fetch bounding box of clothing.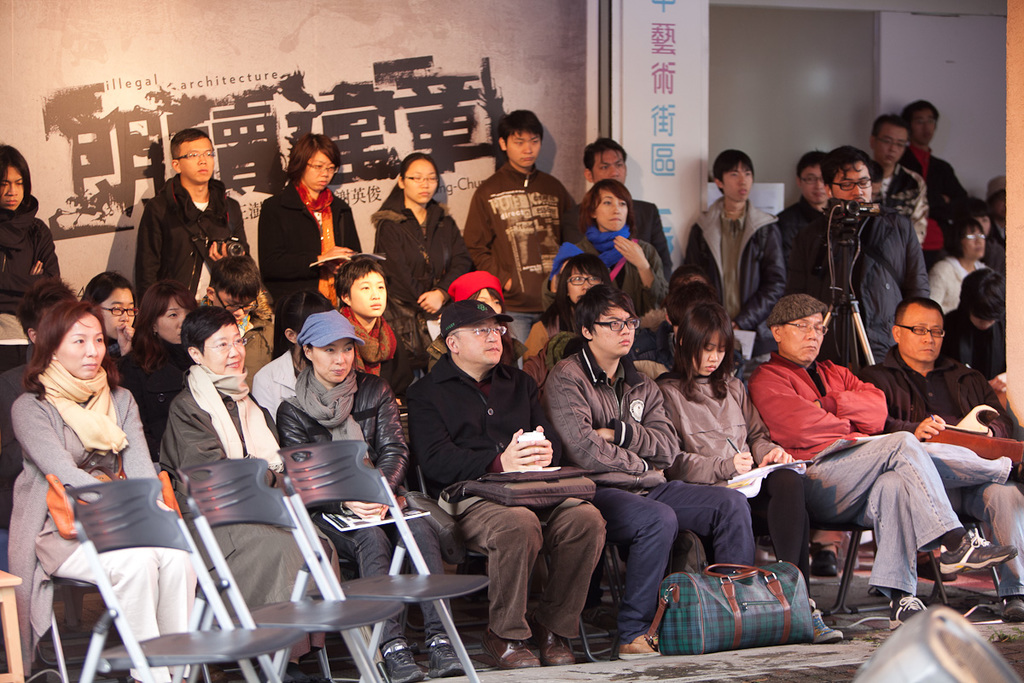
Bbox: Rect(244, 182, 369, 375).
